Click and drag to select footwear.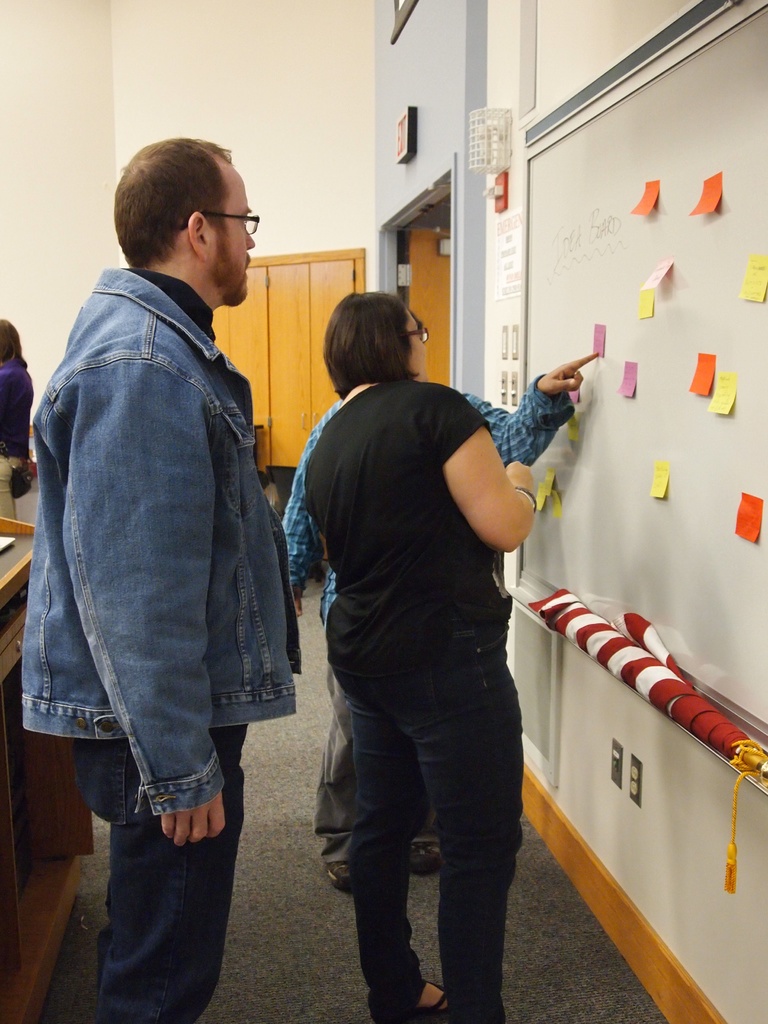
Selection: region(408, 977, 456, 1022).
